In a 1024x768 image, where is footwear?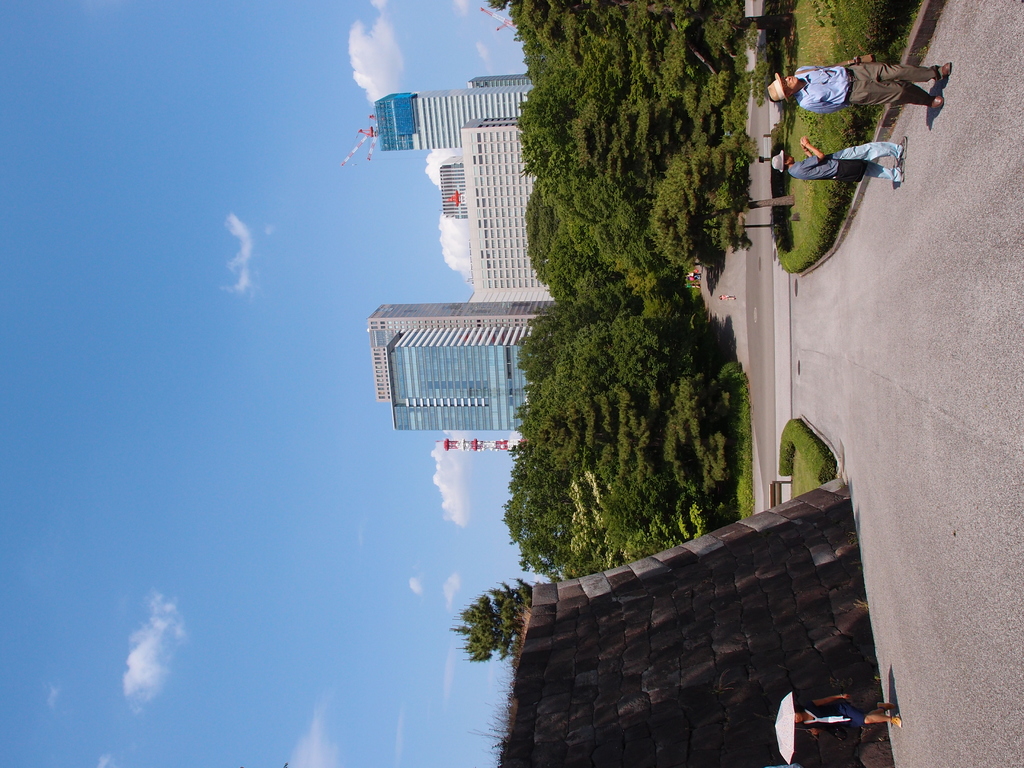
rect(901, 134, 910, 162).
